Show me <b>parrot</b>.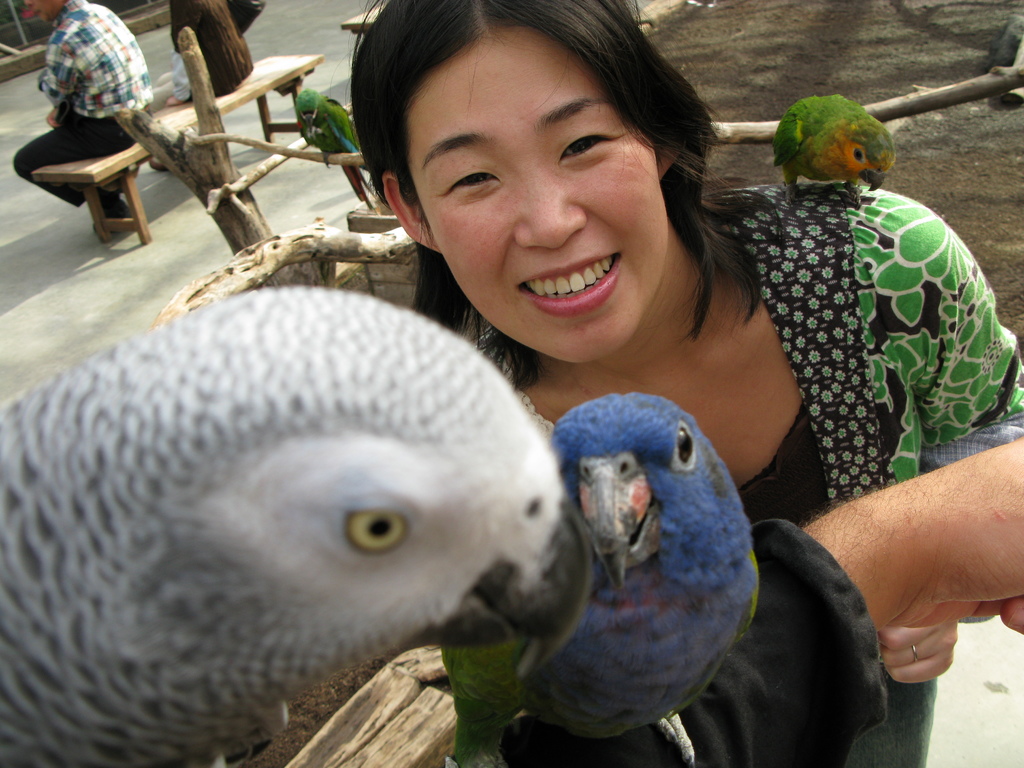
<b>parrot</b> is here: region(294, 84, 374, 212).
